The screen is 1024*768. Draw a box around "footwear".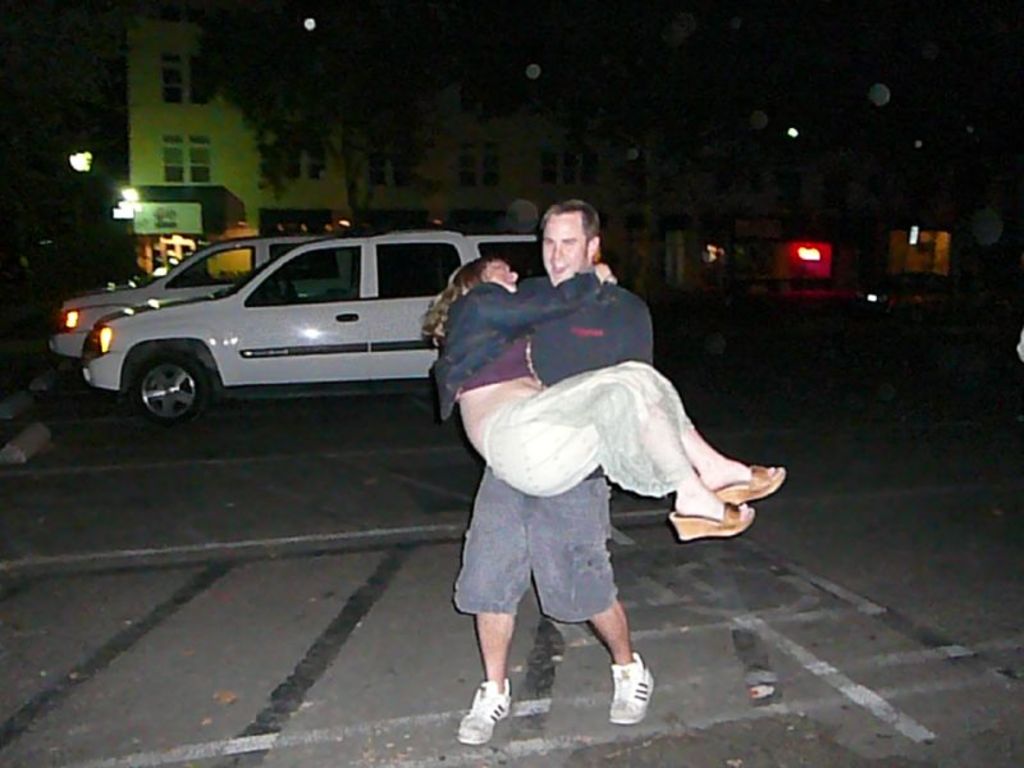
region(707, 458, 790, 504).
